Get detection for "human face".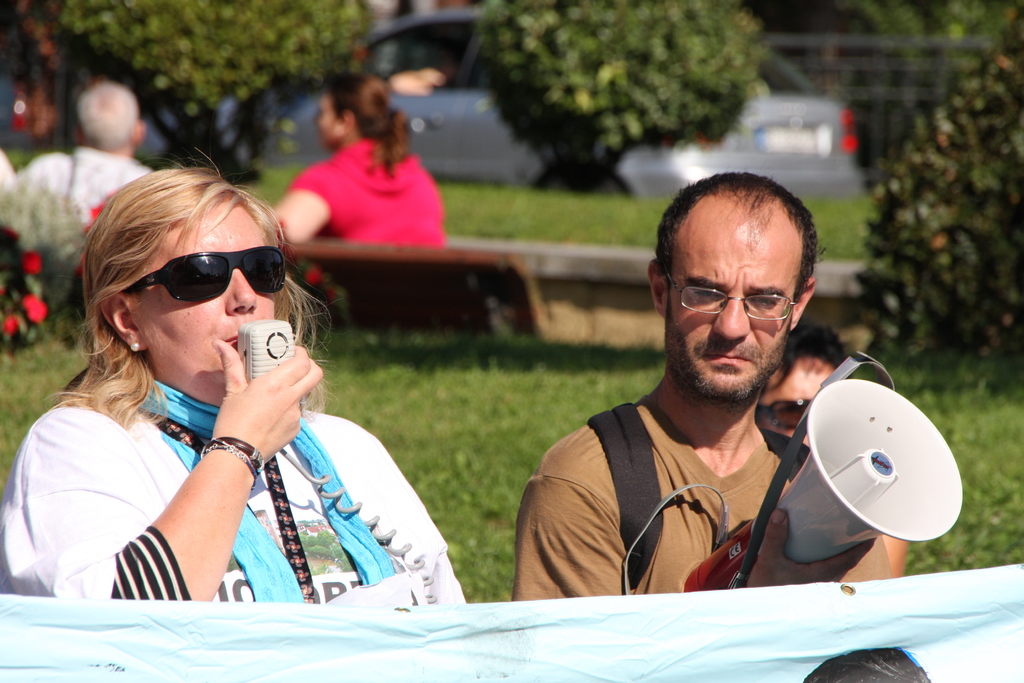
Detection: 316/94/336/138.
